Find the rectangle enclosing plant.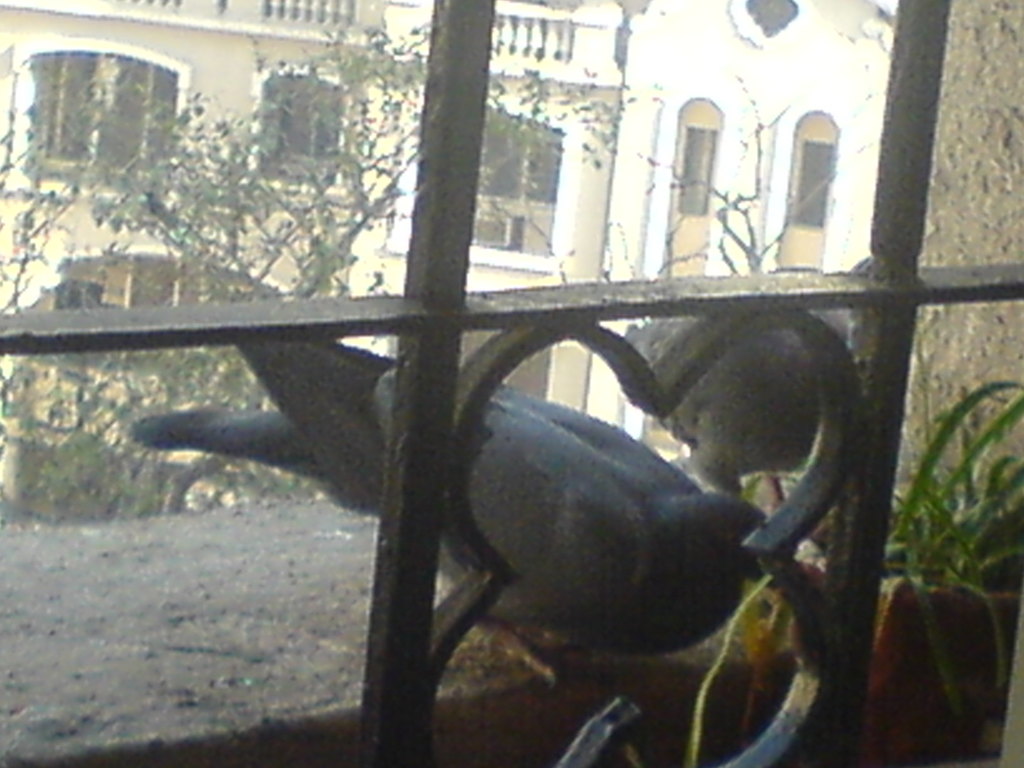
BBox(655, 373, 1023, 767).
